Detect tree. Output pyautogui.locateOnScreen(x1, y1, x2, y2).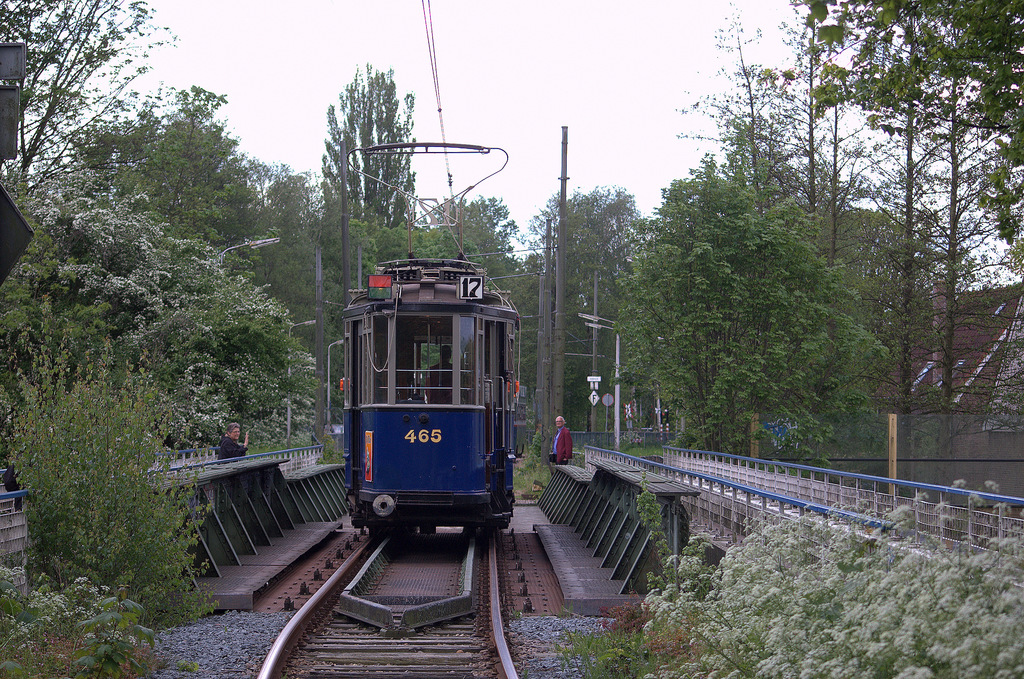
pyautogui.locateOnScreen(237, 169, 328, 350).
